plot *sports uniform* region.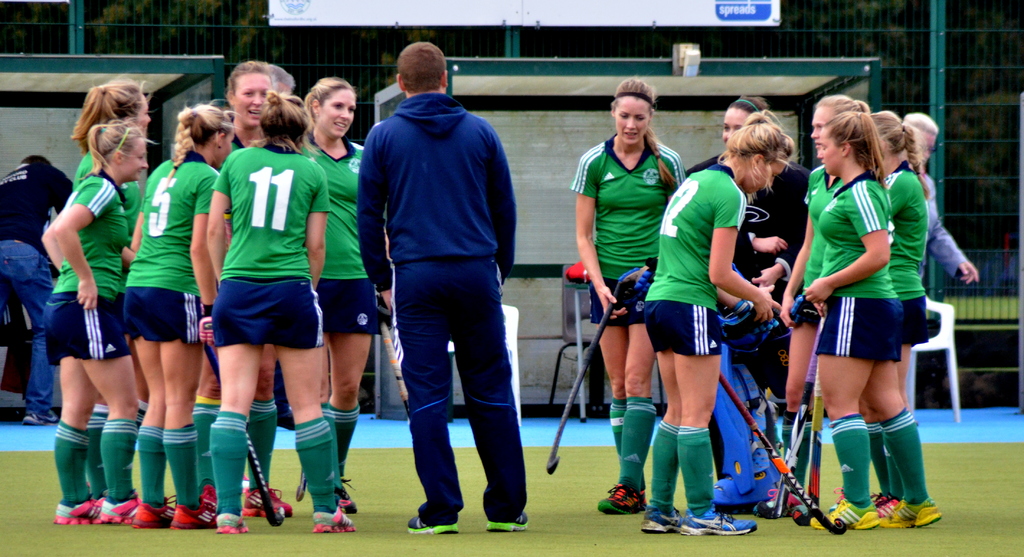
Plotted at 310 133 383 329.
